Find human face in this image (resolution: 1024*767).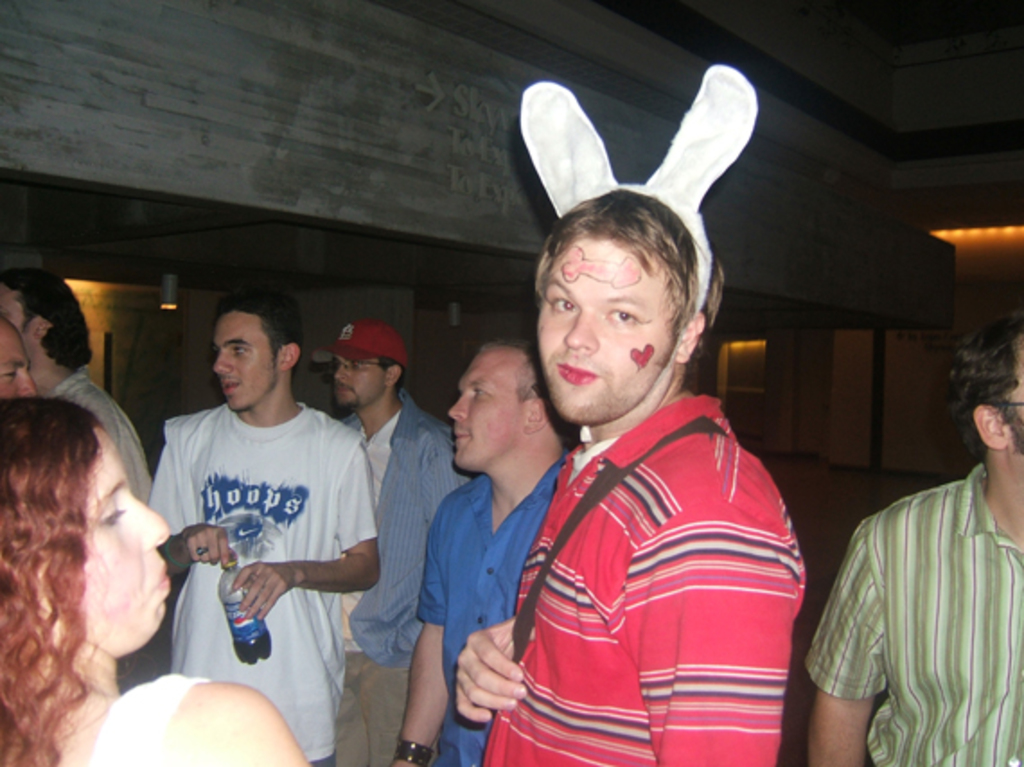
(x1=210, y1=311, x2=278, y2=413).
